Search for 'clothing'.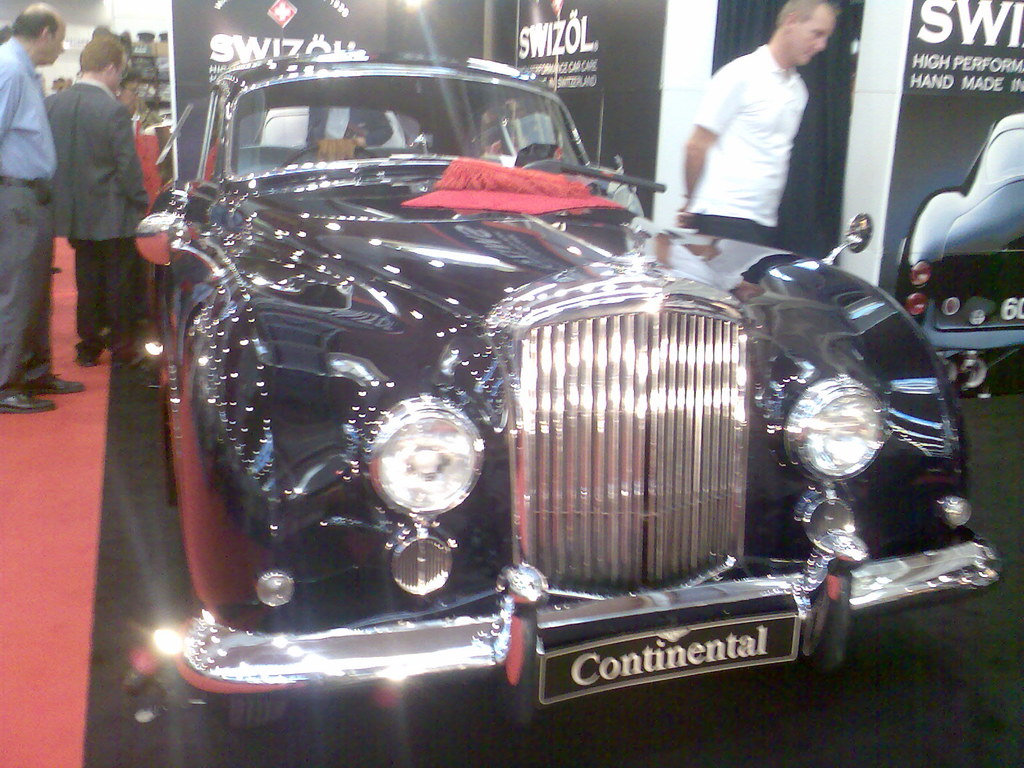
Found at Rect(688, 43, 813, 228).
